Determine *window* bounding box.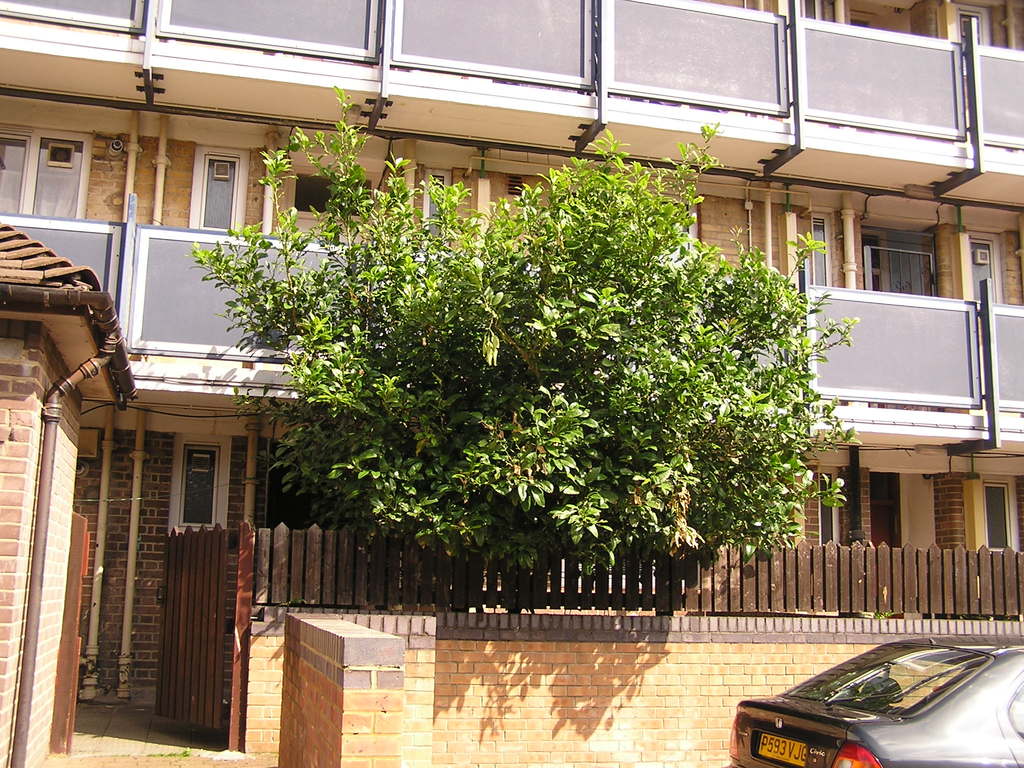
Determined: select_region(803, 0, 834, 26).
